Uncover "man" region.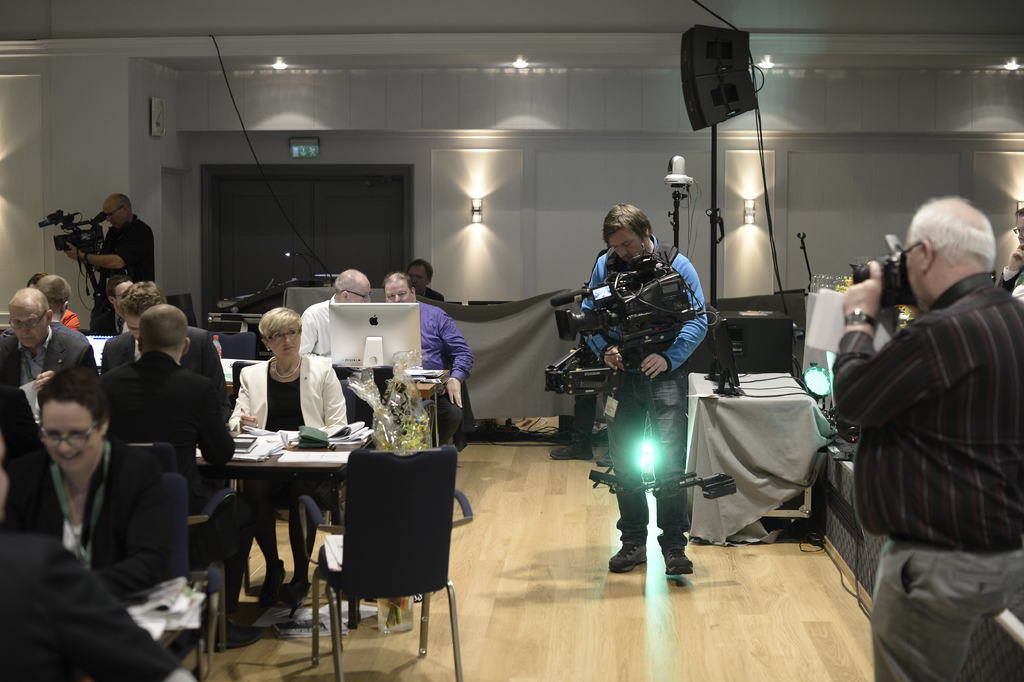
Uncovered: bbox=(301, 267, 369, 423).
